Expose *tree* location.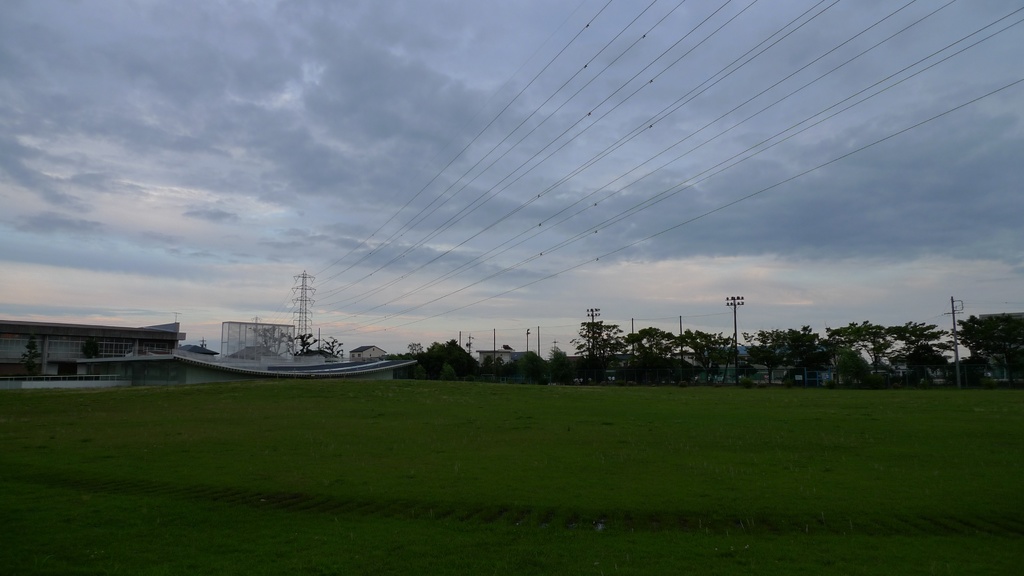
Exposed at bbox=(490, 347, 555, 389).
